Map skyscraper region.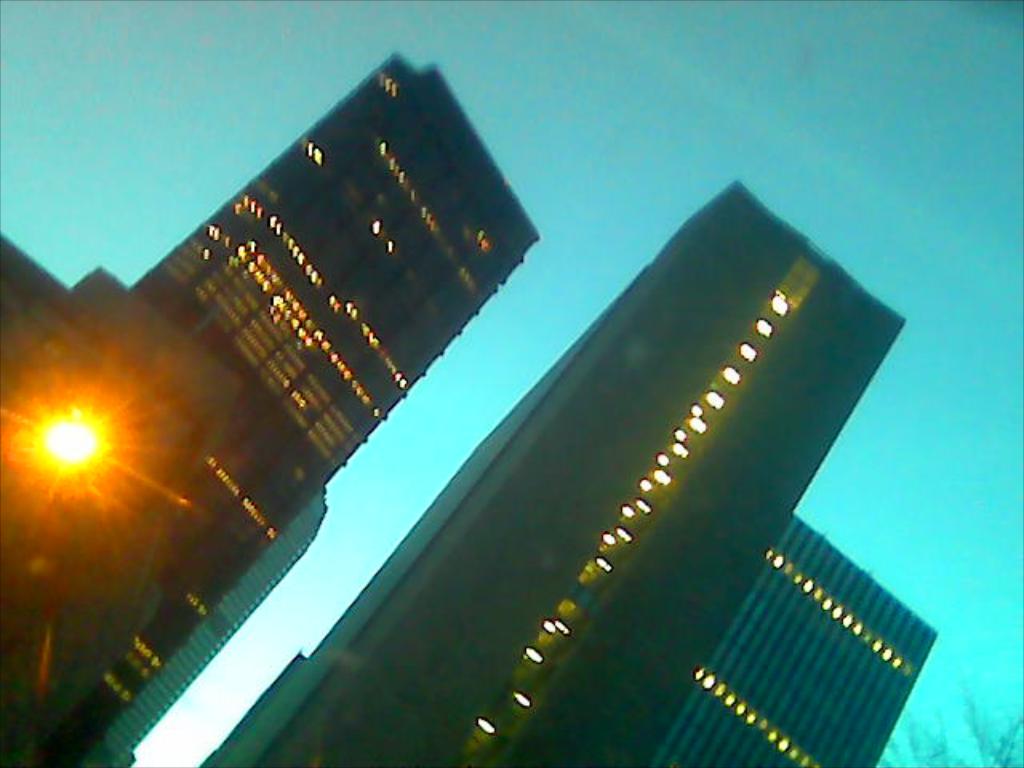
Mapped to region(610, 498, 954, 766).
